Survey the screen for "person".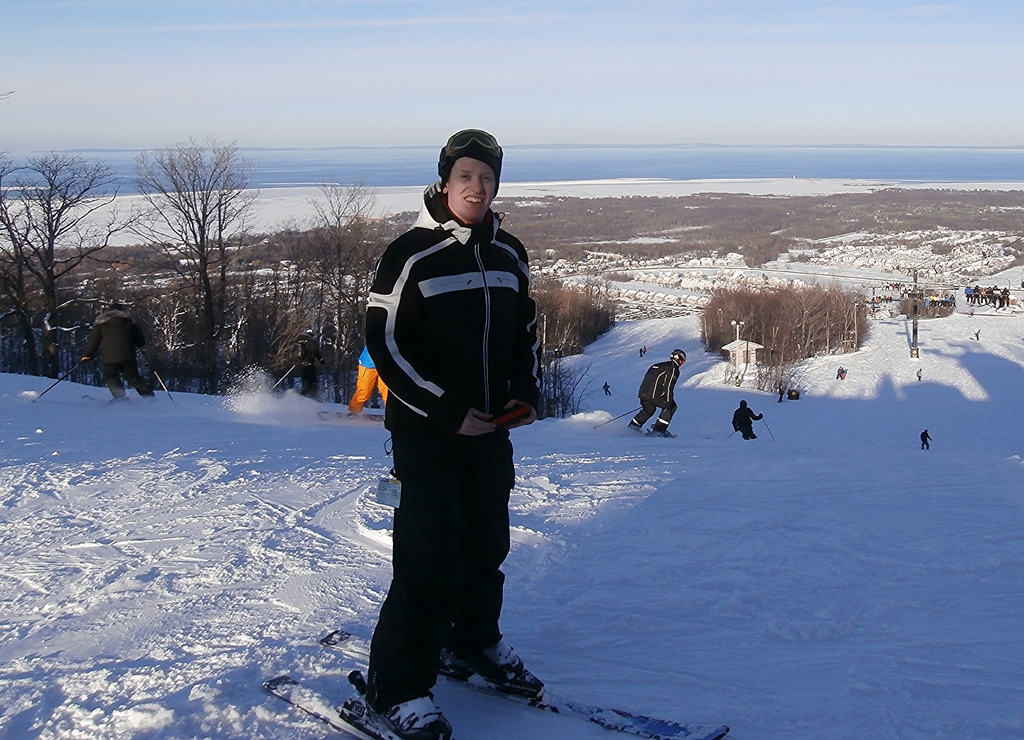
Survey found: <bbox>601, 379, 612, 394</bbox>.
